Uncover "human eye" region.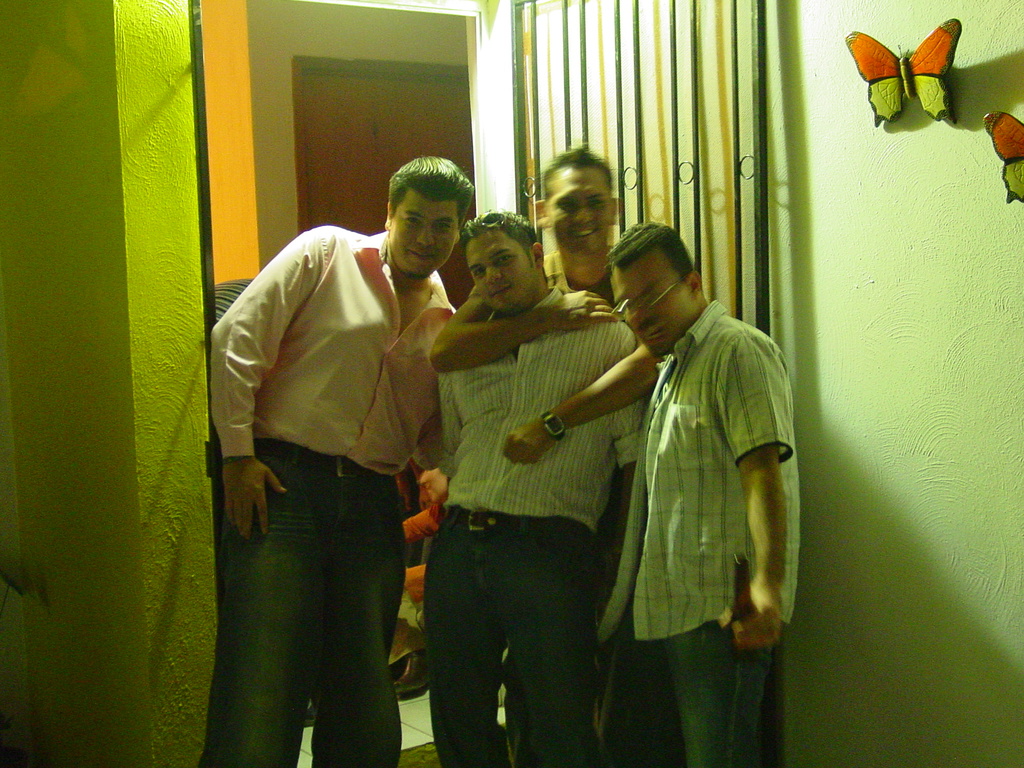
Uncovered: <region>556, 202, 576, 213</region>.
